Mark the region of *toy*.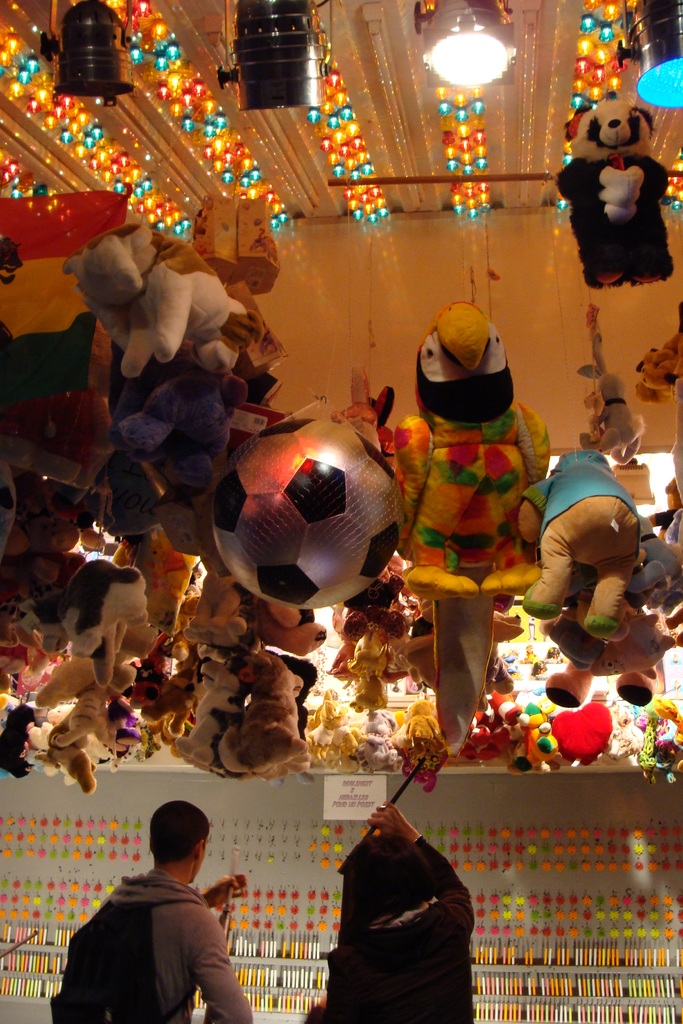
Region: 215/419/400/608.
